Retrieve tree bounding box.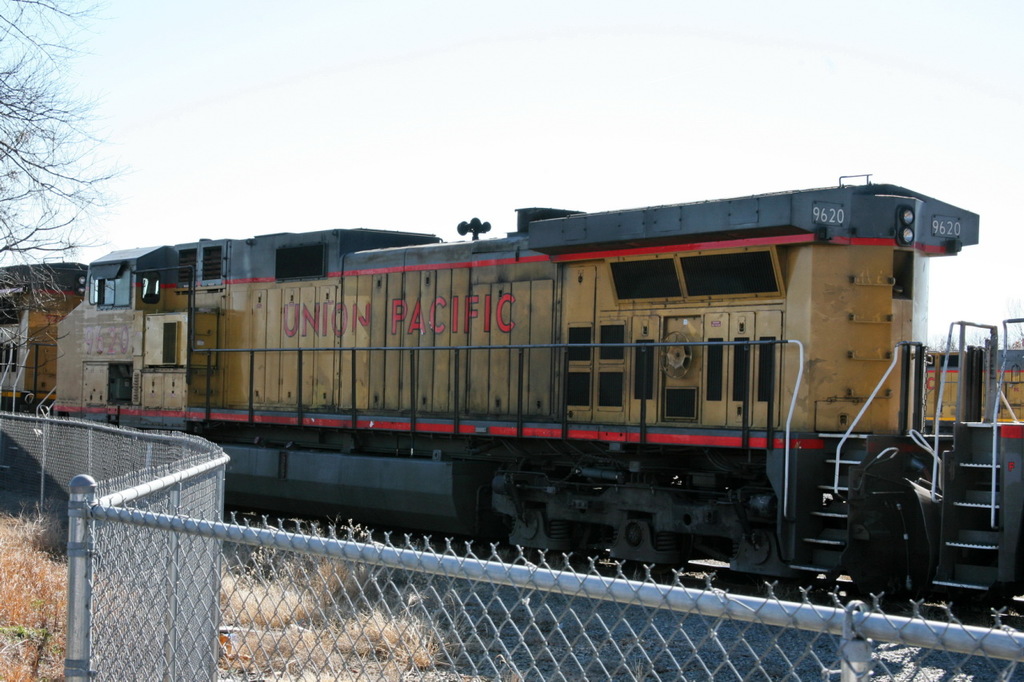
Bounding box: Rect(0, 0, 120, 419).
